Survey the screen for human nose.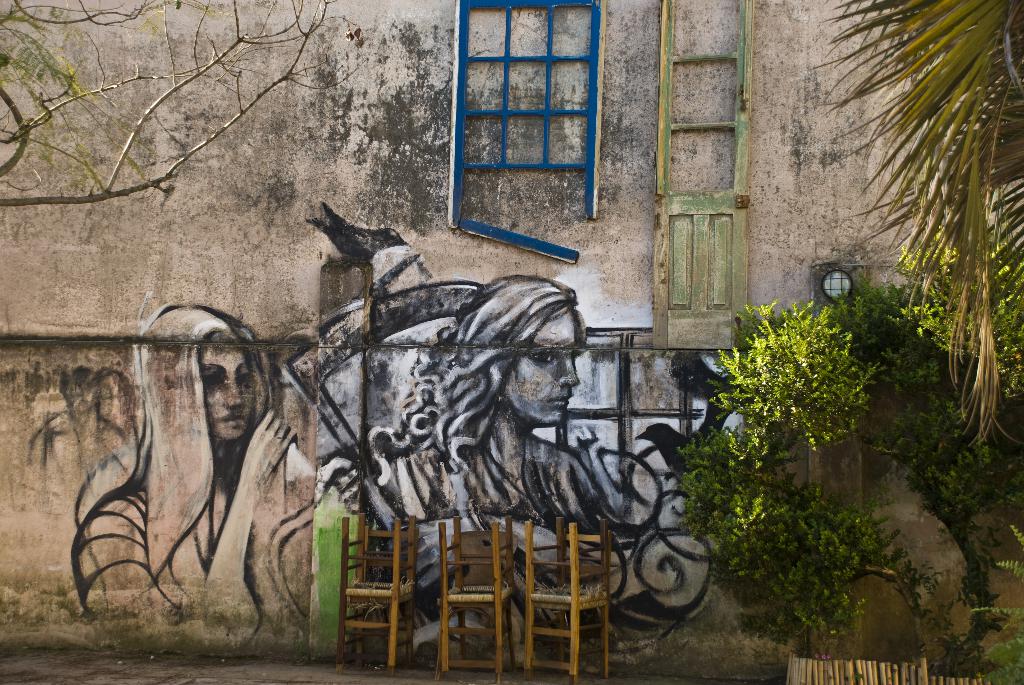
Survey found: [223, 375, 243, 412].
